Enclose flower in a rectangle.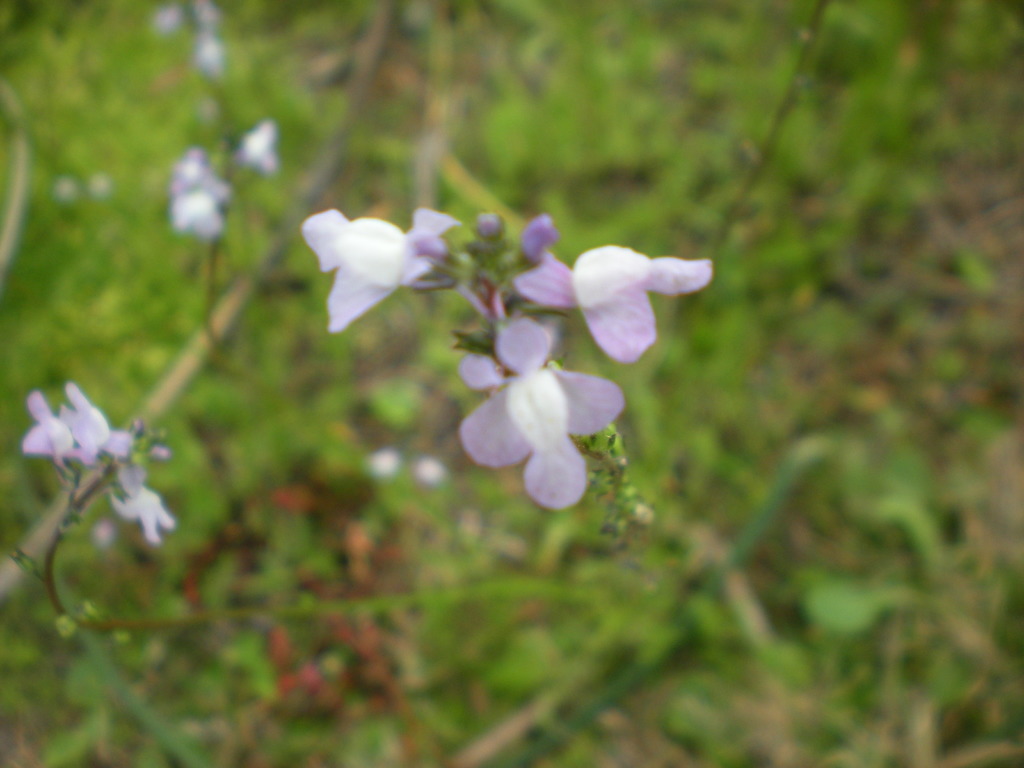
select_region(508, 244, 715, 369).
